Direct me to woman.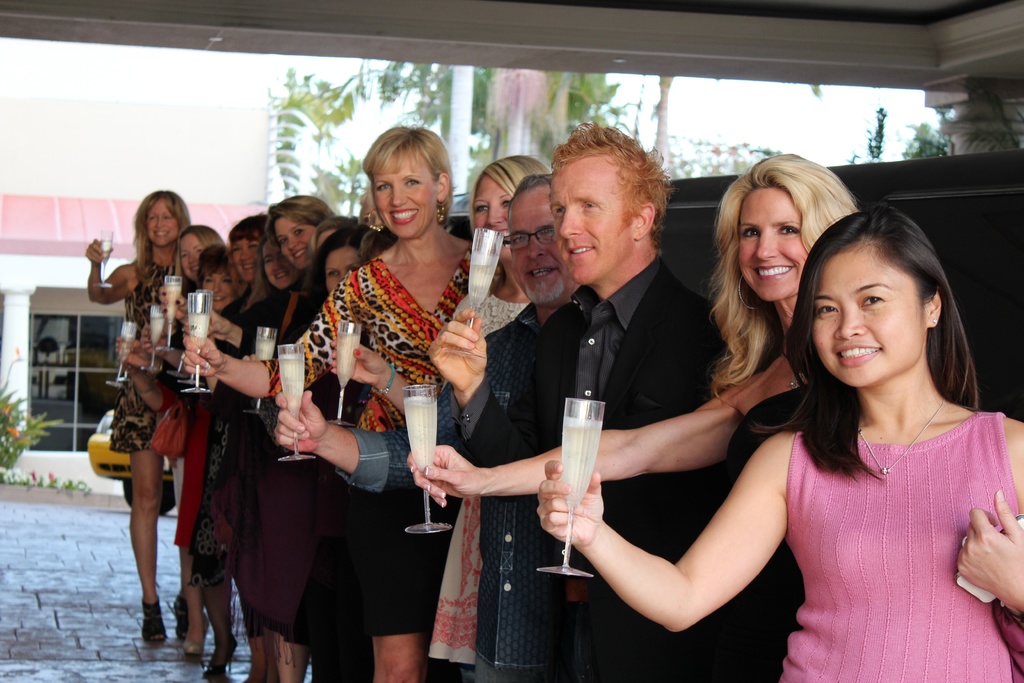
Direction: {"left": 84, "top": 188, "right": 190, "bottom": 643}.
